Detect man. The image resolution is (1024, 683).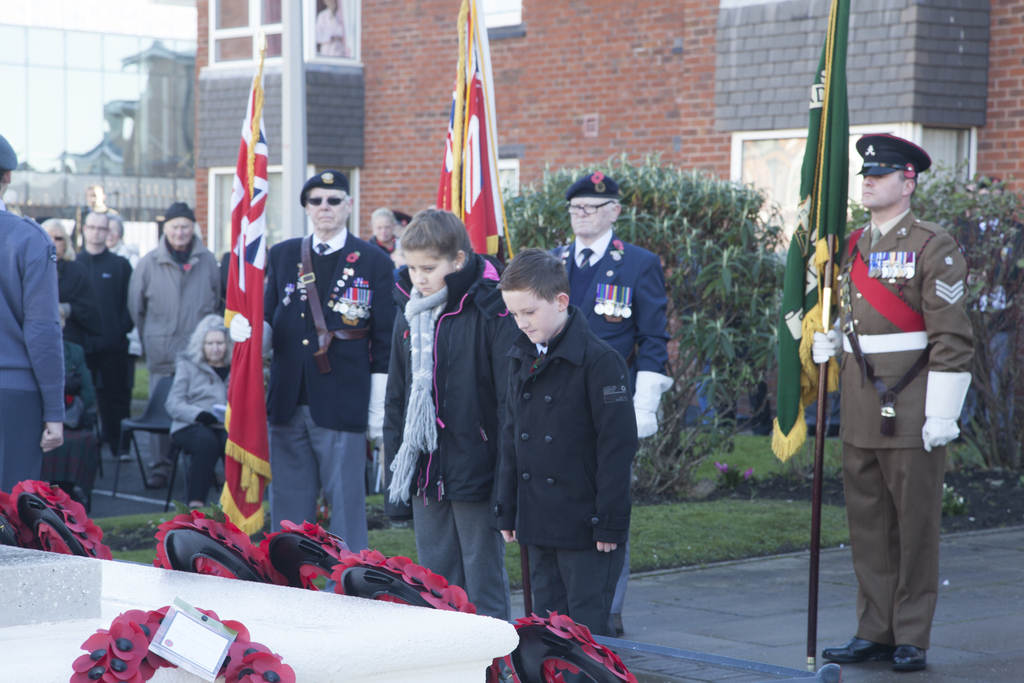
detection(804, 127, 978, 679).
